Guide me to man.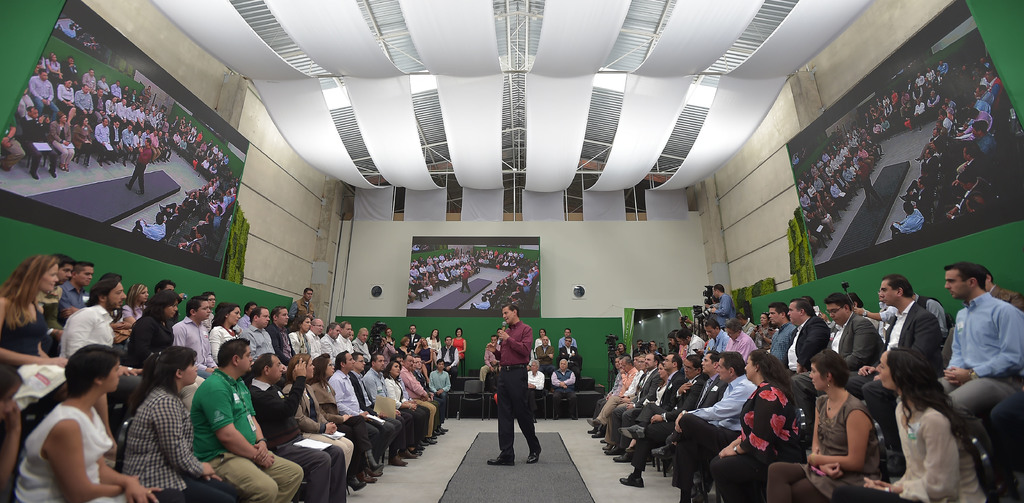
Guidance: 175:345:269:497.
